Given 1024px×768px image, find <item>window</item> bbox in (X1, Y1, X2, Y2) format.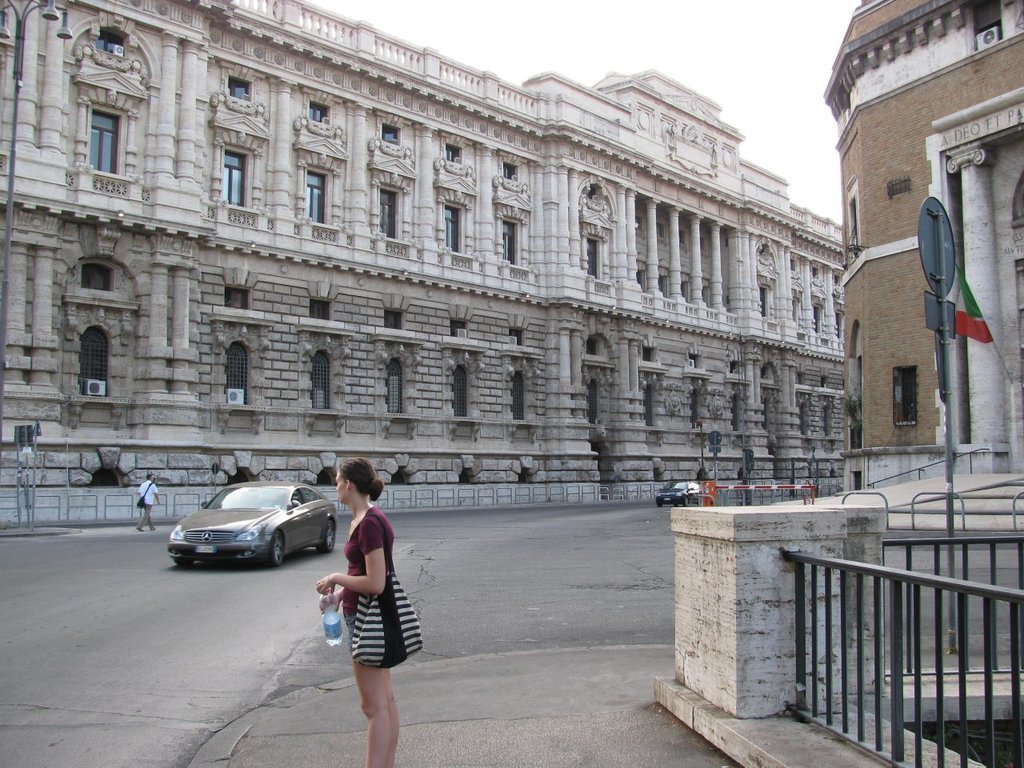
(223, 344, 250, 406).
